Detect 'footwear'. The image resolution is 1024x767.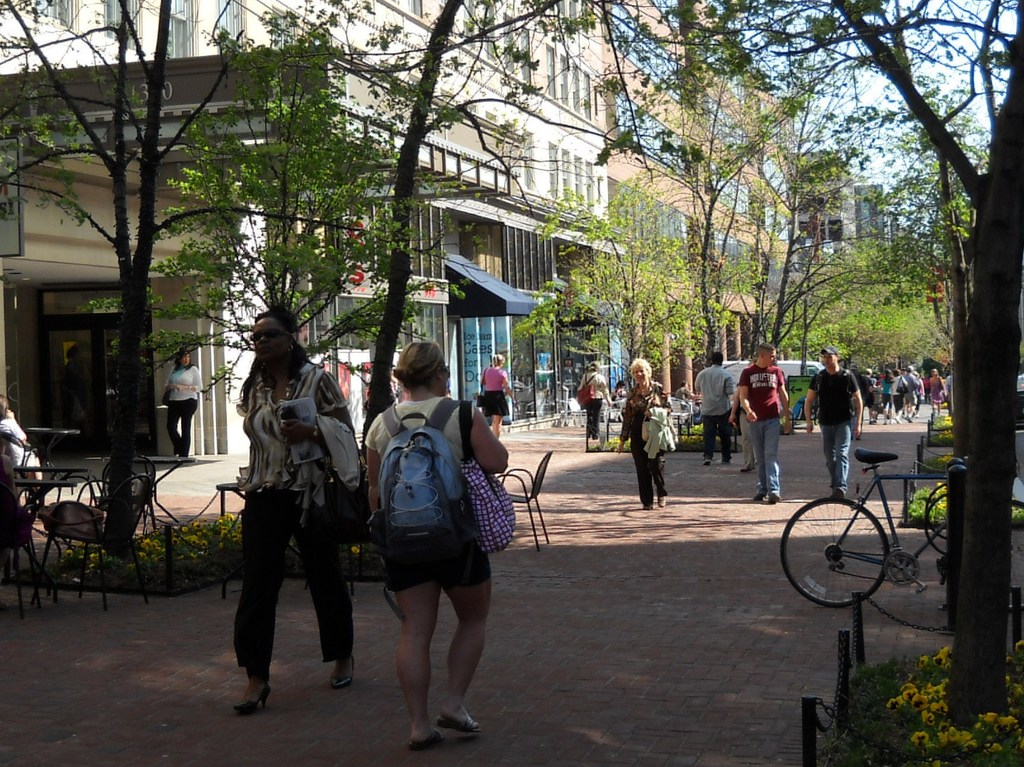
<bbox>831, 486, 846, 498</bbox>.
